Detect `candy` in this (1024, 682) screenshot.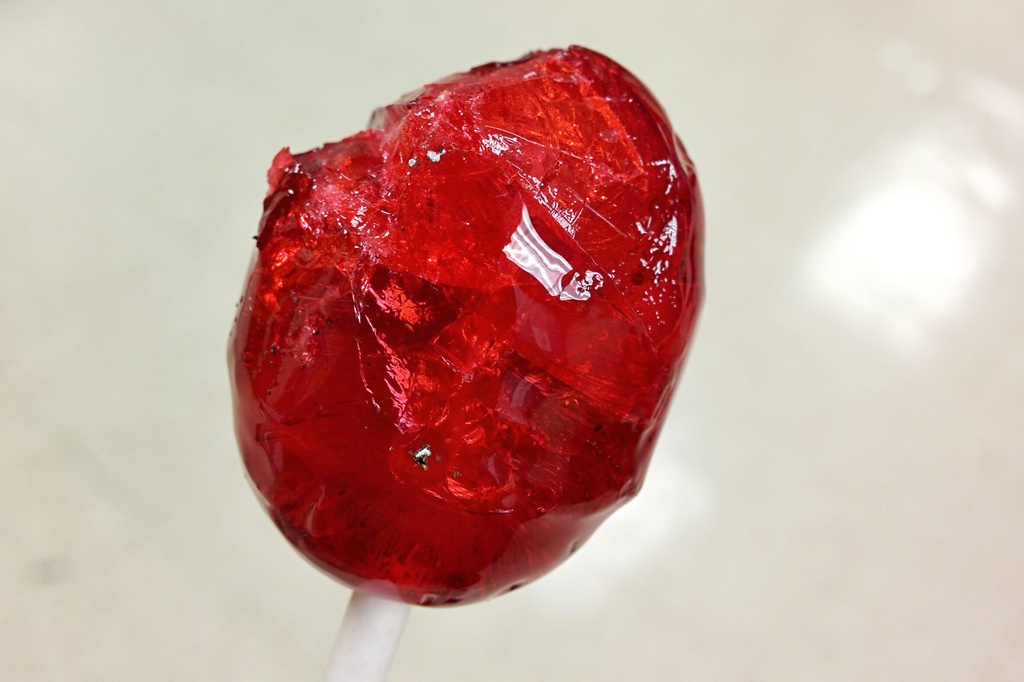
Detection: bbox=[239, 63, 671, 635].
